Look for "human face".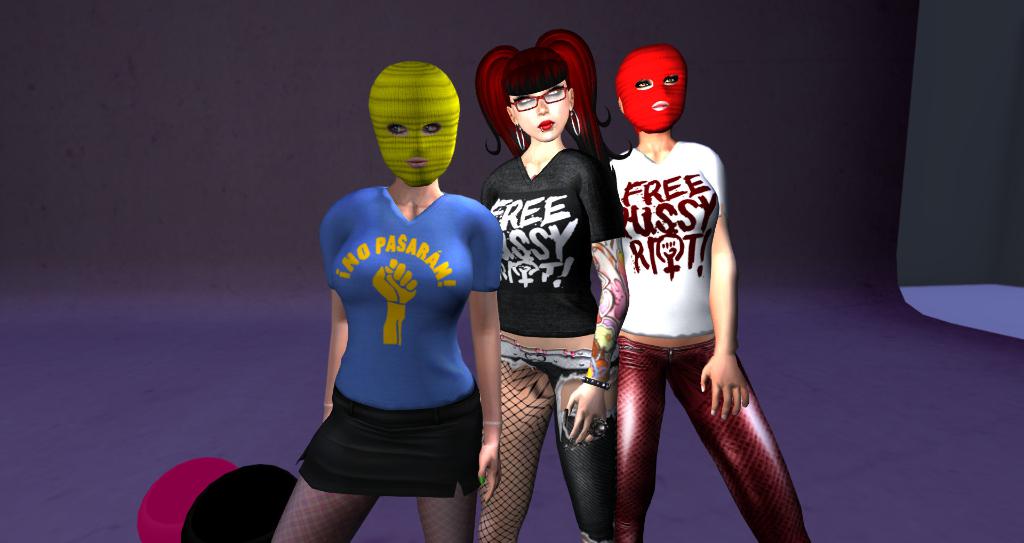
Found: (left=509, top=79, right=568, bottom=140).
